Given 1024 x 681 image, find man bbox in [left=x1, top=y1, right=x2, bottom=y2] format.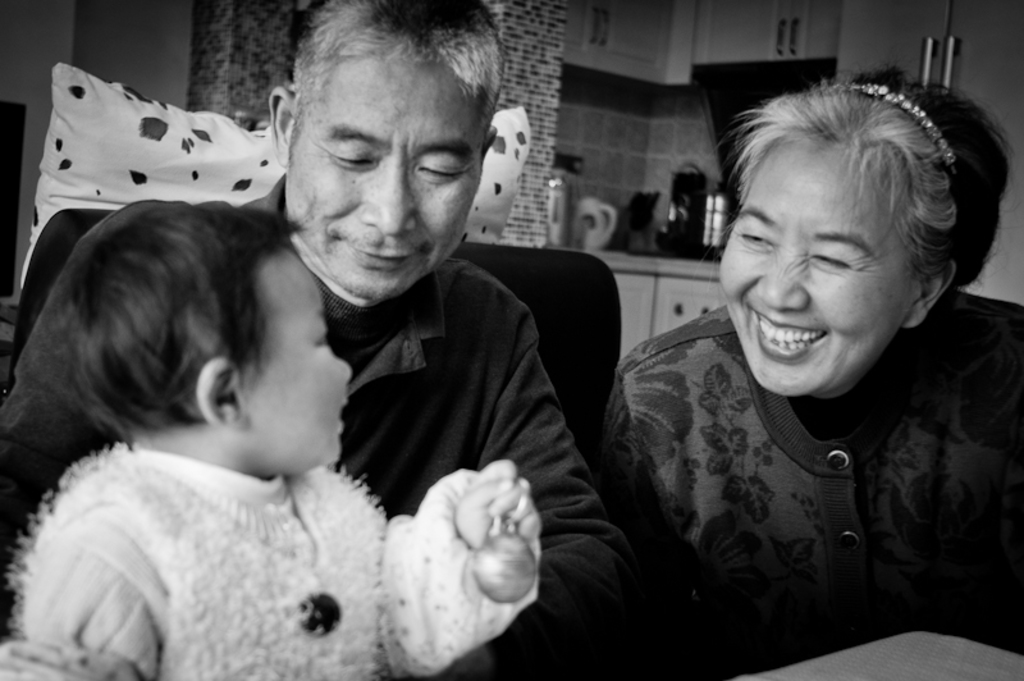
[left=79, top=78, right=678, bottom=669].
